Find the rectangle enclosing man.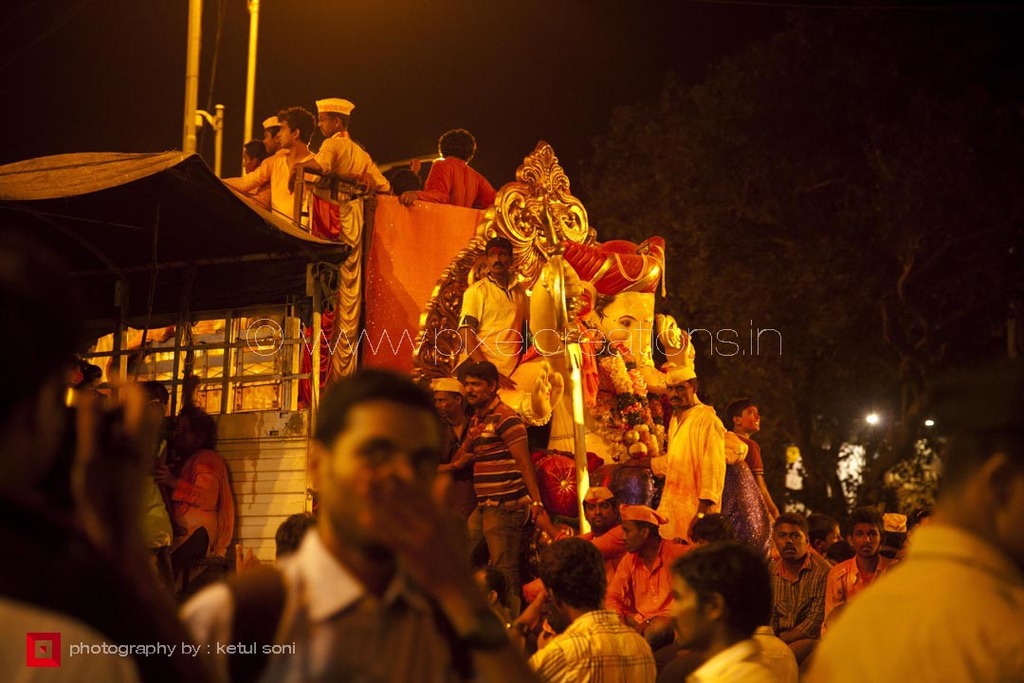
236:139:274:210.
